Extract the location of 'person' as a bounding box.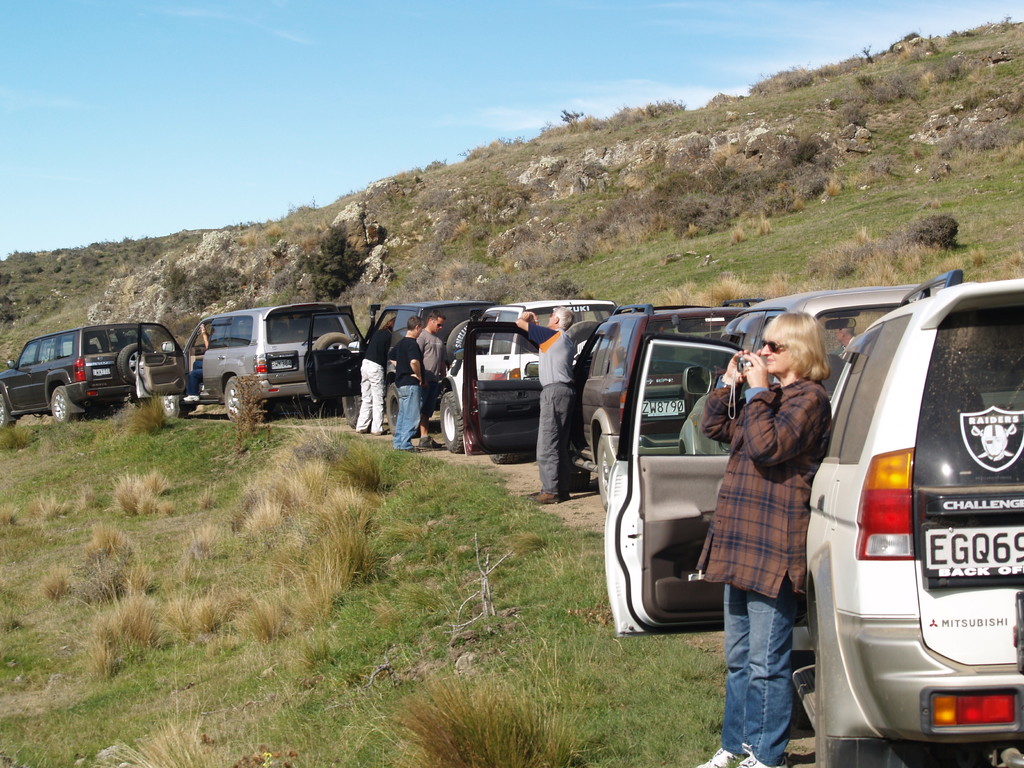
bbox=[417, 307, 449, 451].
